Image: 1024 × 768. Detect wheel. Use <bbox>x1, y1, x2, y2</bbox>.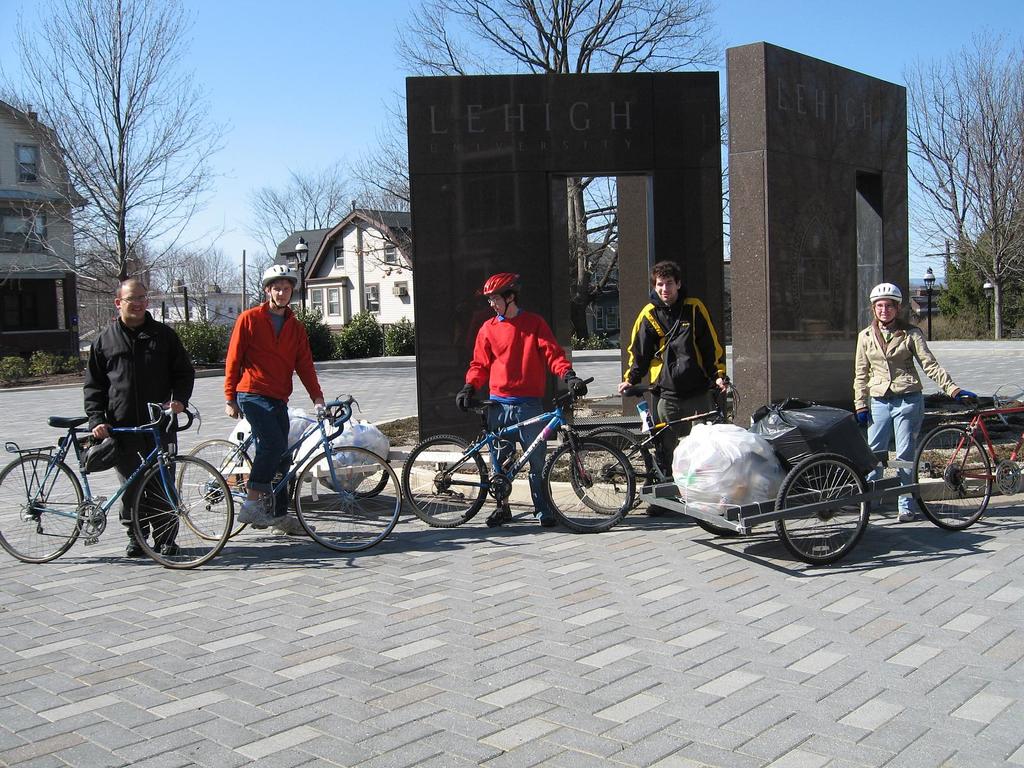
<bbox>401, 436, 488, 526</bbox>.
